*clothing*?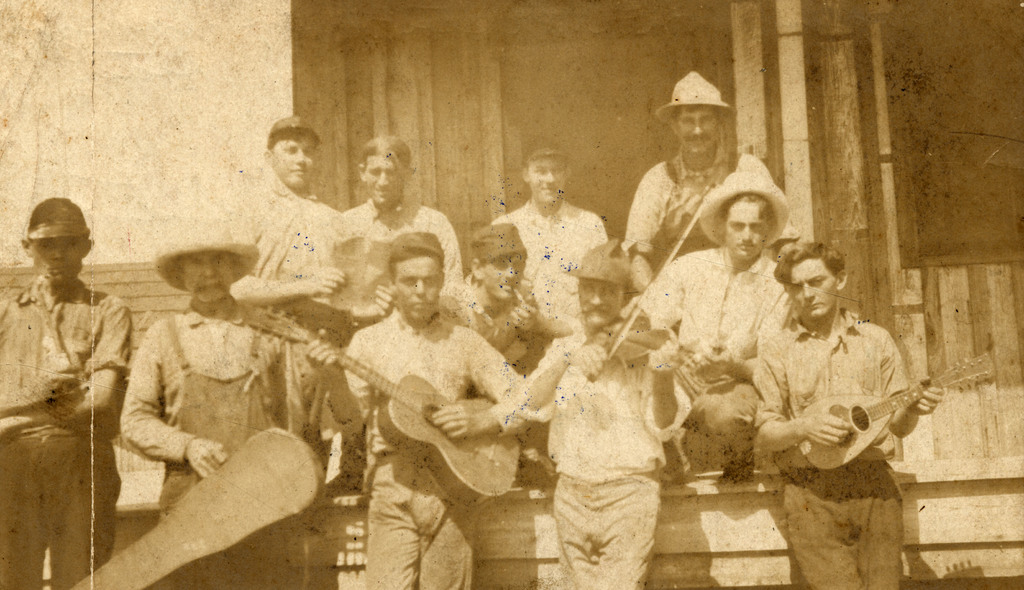
bbox=[326, 199, 460, 302]
